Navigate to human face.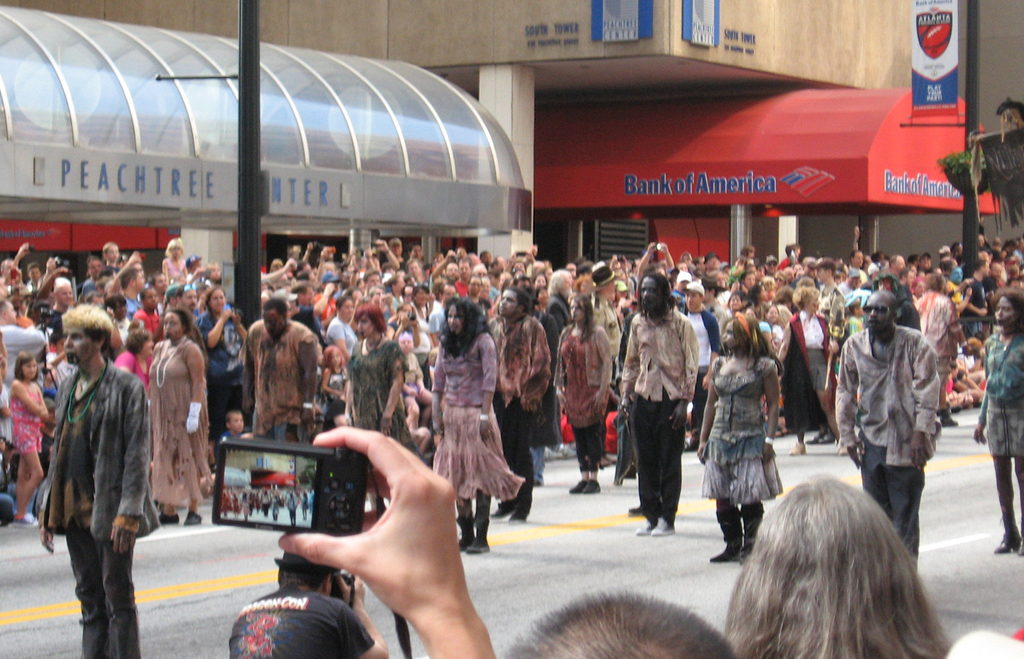
Navigation target: box=[685, 293, 700, 306].
